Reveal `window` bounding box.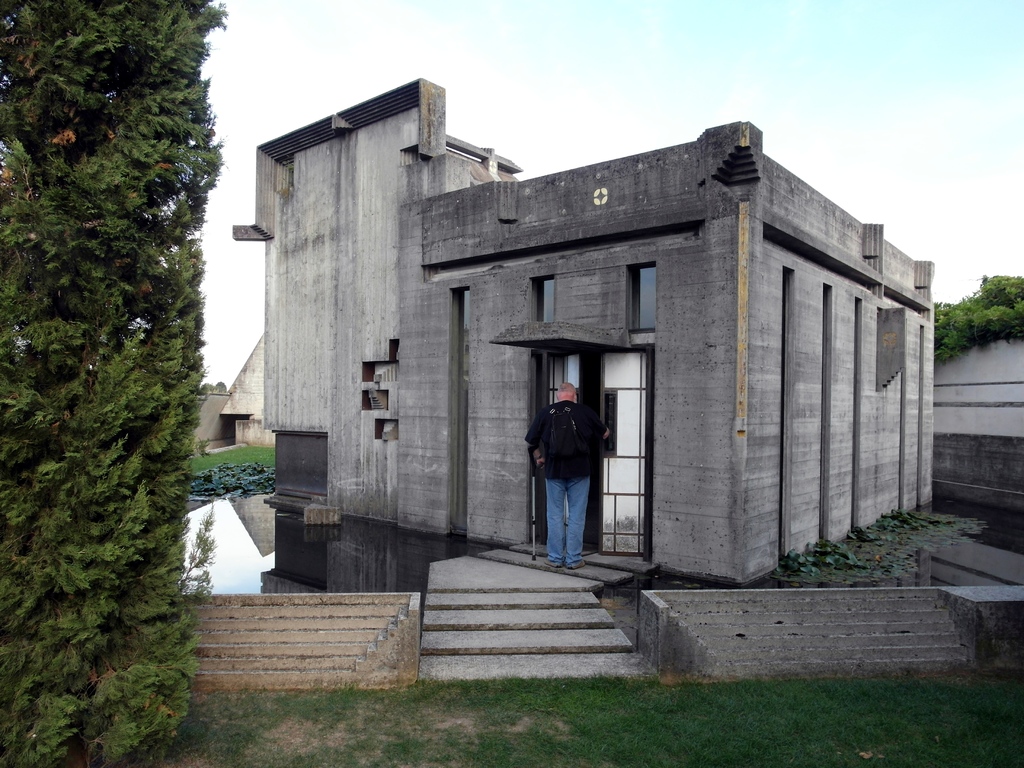
Revealed: (625,264,656,329).
